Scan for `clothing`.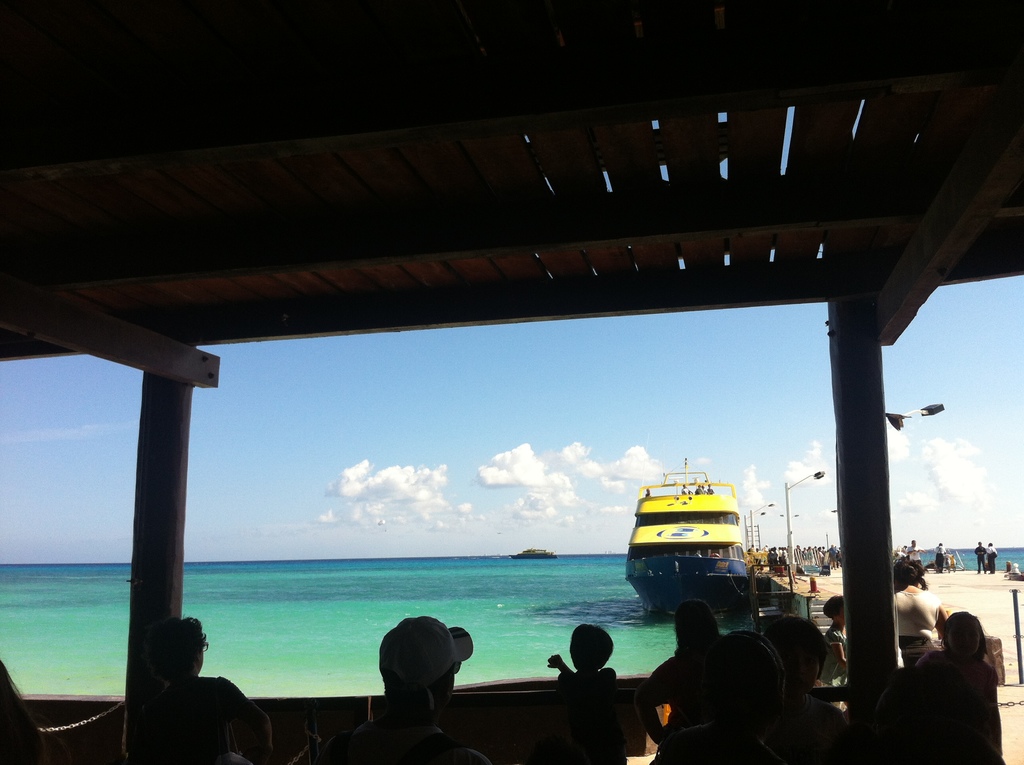
Scan result: (557,664,627,764).
